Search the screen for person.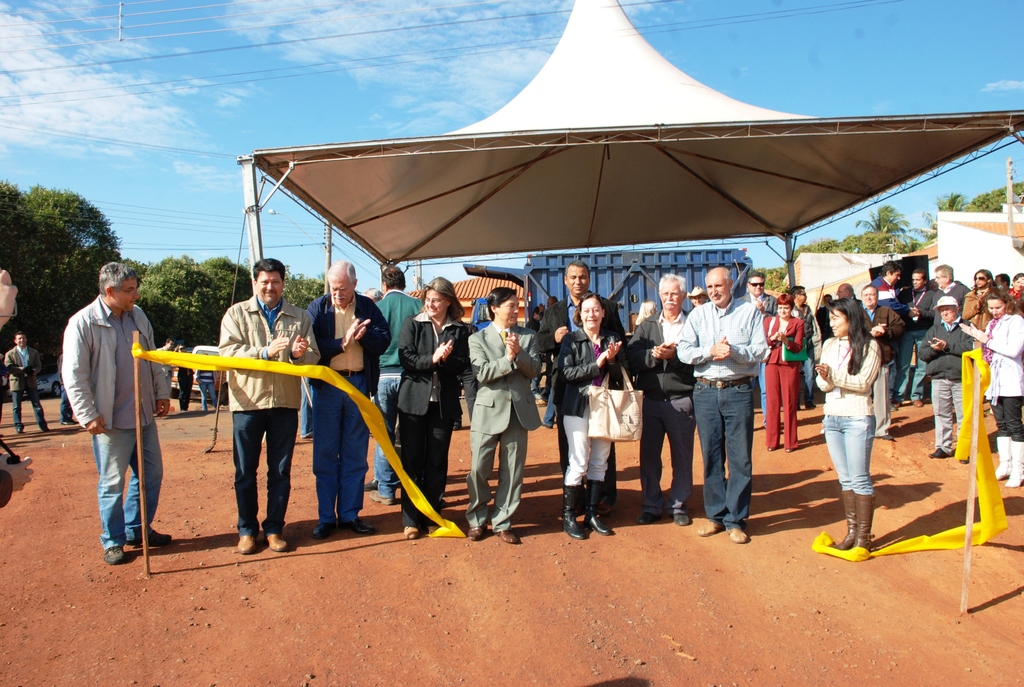
Found at (x1=982, y1=285, x2=1023, y2=499).
